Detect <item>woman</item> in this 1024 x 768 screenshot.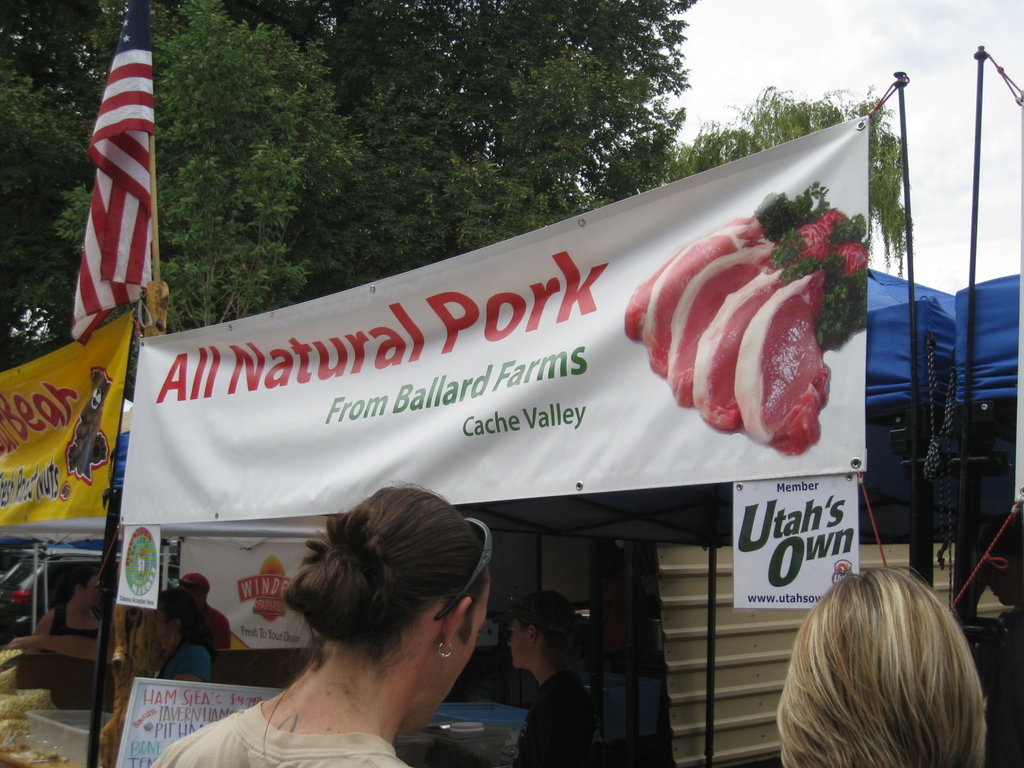
Detection: pyautogui.locateOnScreen(500, 593, 599, 767).
